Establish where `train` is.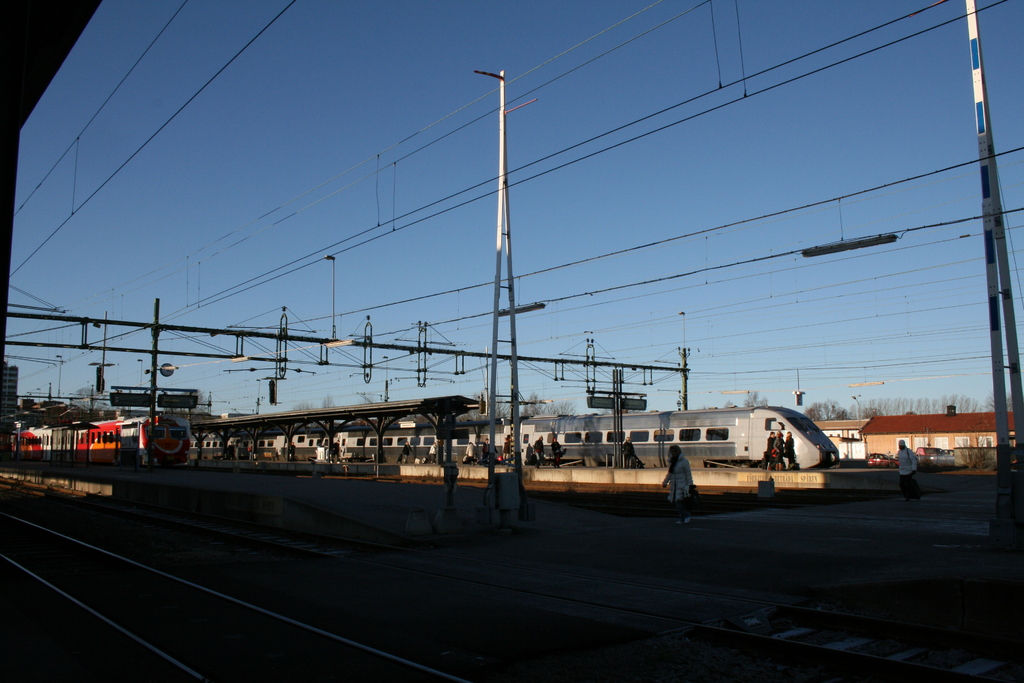
Established at bbox(5, 413, 188, 473).
